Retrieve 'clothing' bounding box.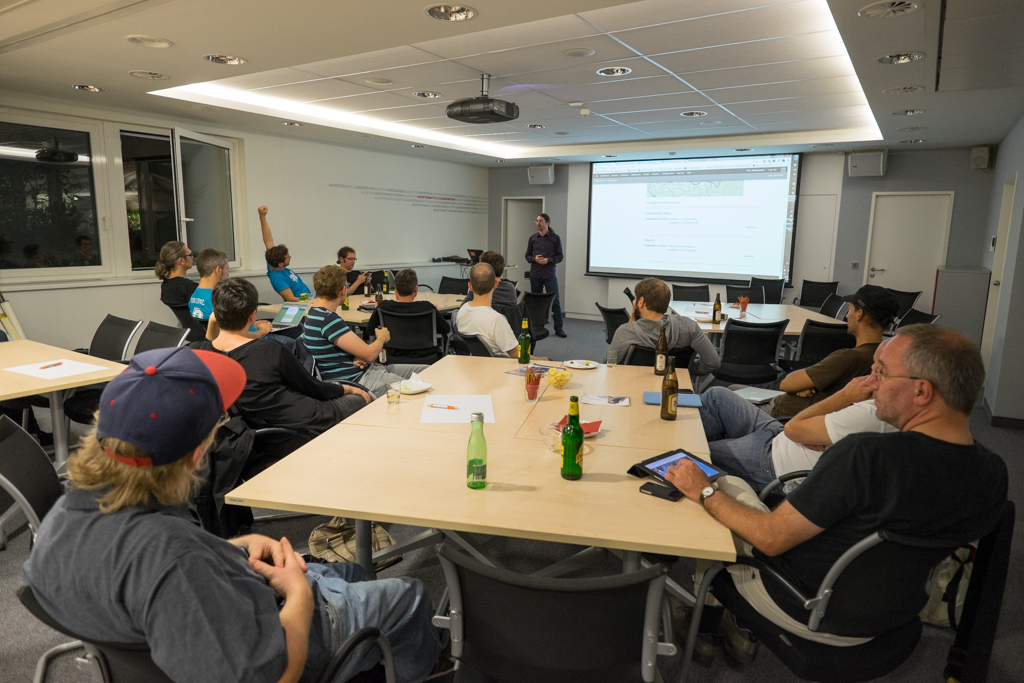
Bounding box: [600, 307, 725, 373].
